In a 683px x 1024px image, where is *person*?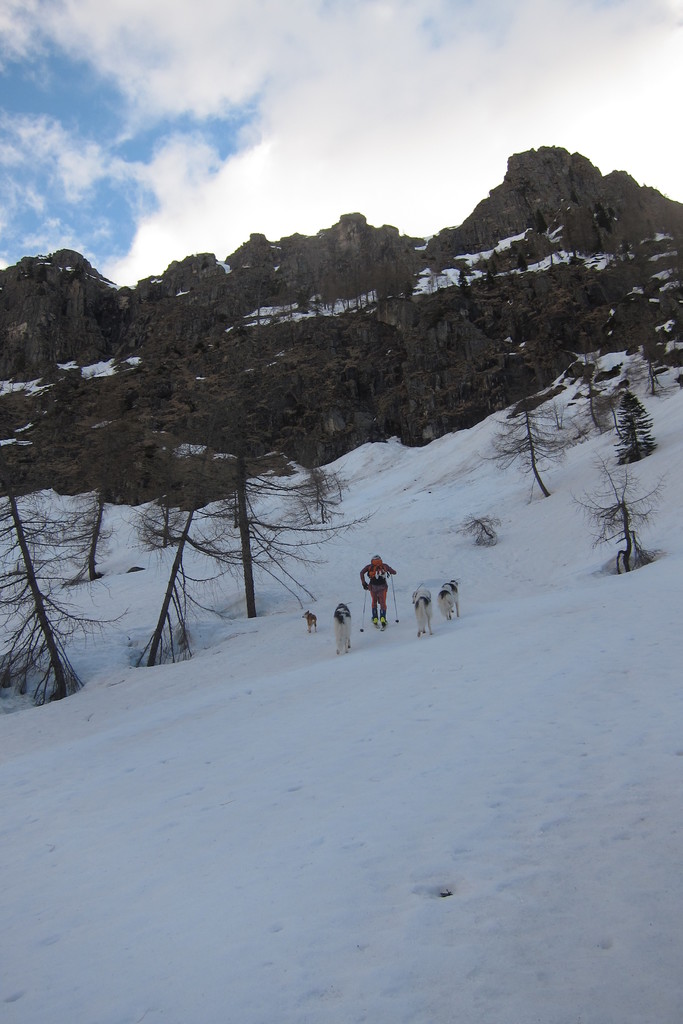
Rect(351, 555, 401, 654).
